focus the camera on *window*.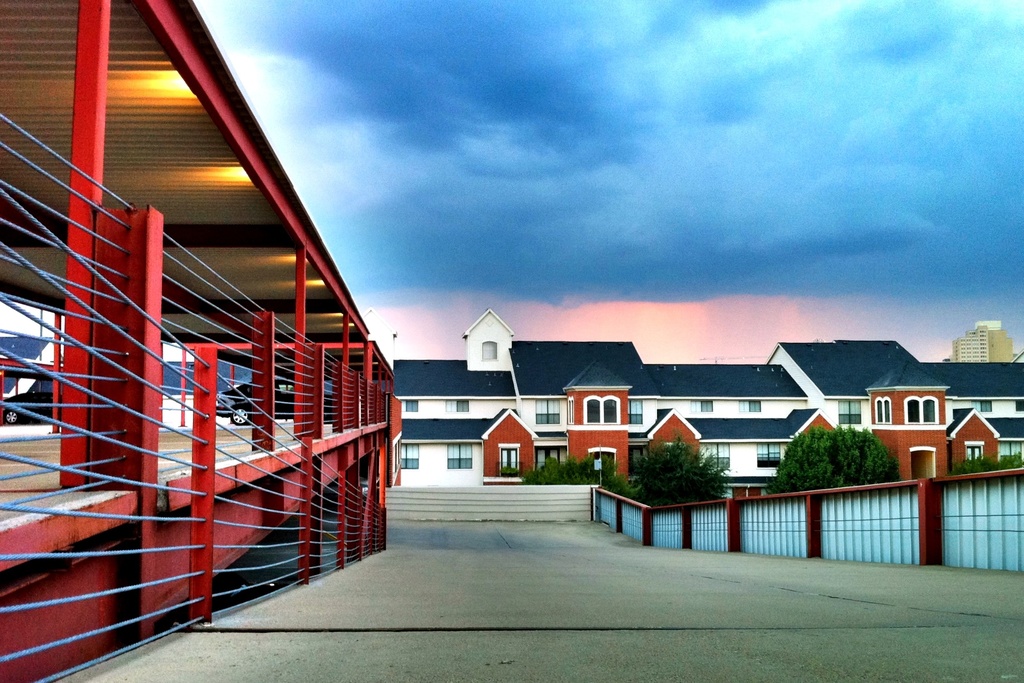
Focus region: <region>700, 440, 727, 471</region>.
